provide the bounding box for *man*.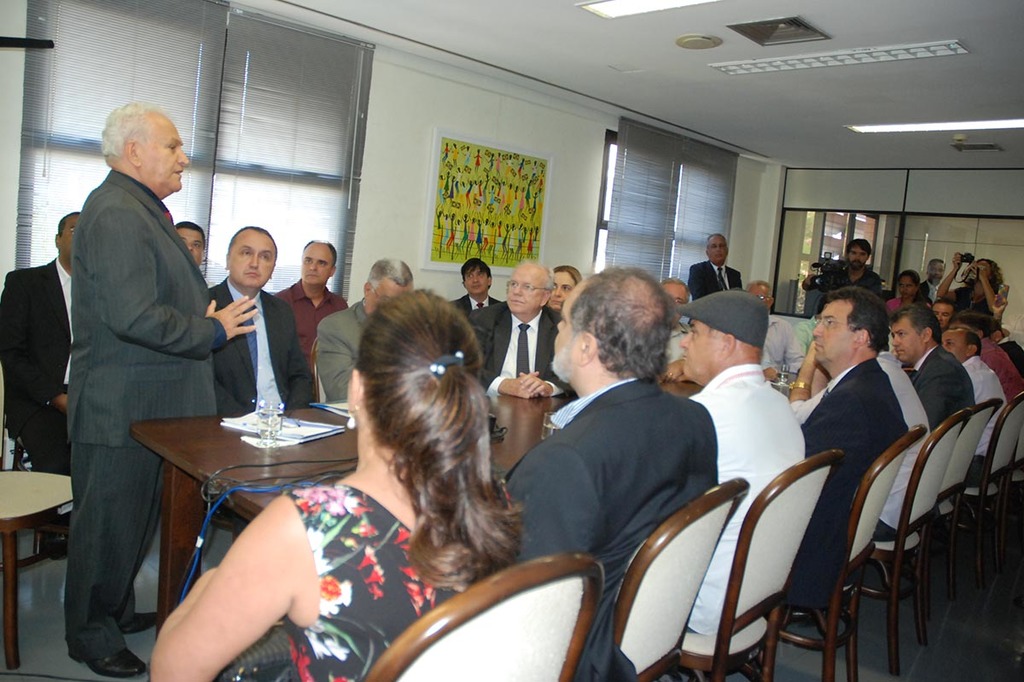
929/300/955/333.
